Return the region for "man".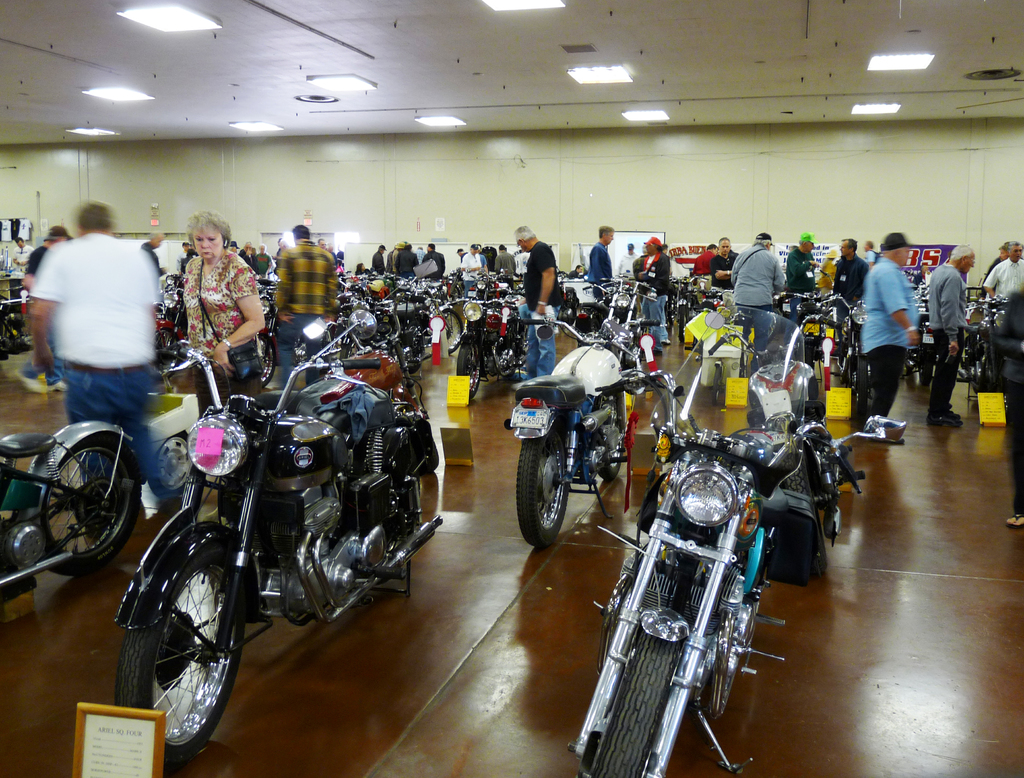
(589,221,622,300).
